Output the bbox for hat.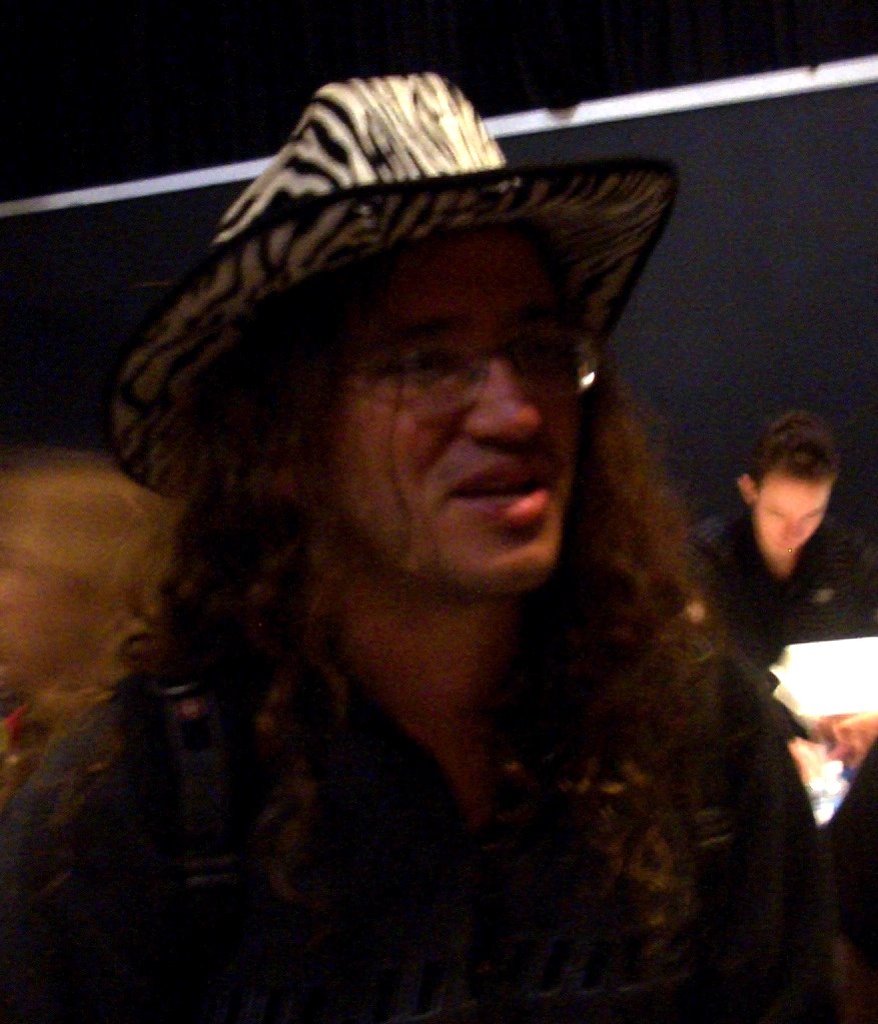
[x1=105, y1=70, x2=680, y2=501].
